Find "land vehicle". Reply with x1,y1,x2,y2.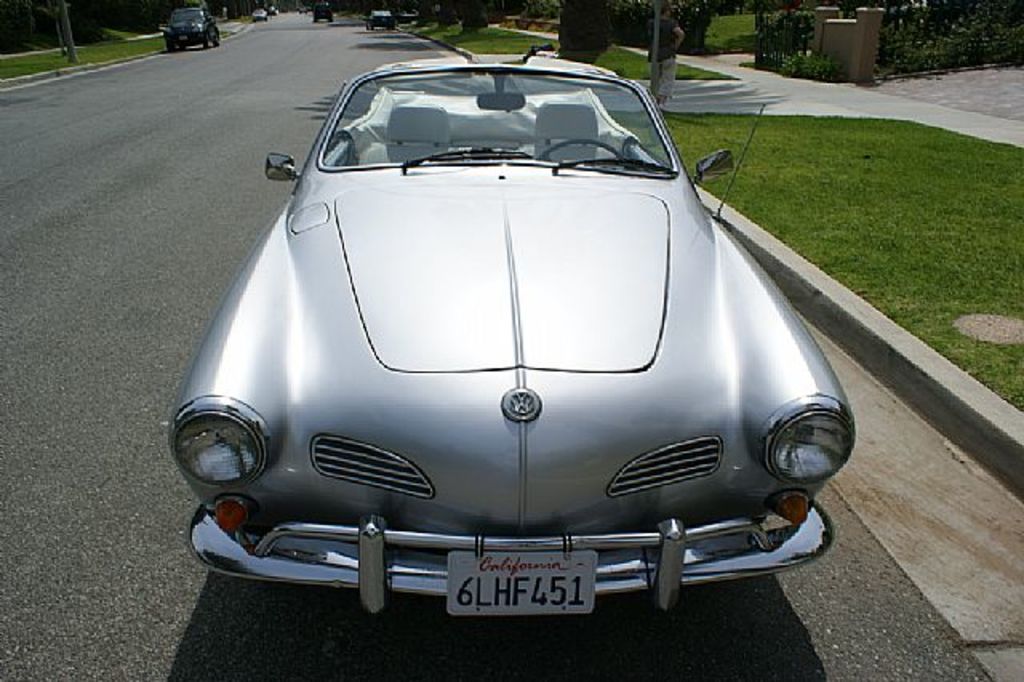
322,8,333,21.
